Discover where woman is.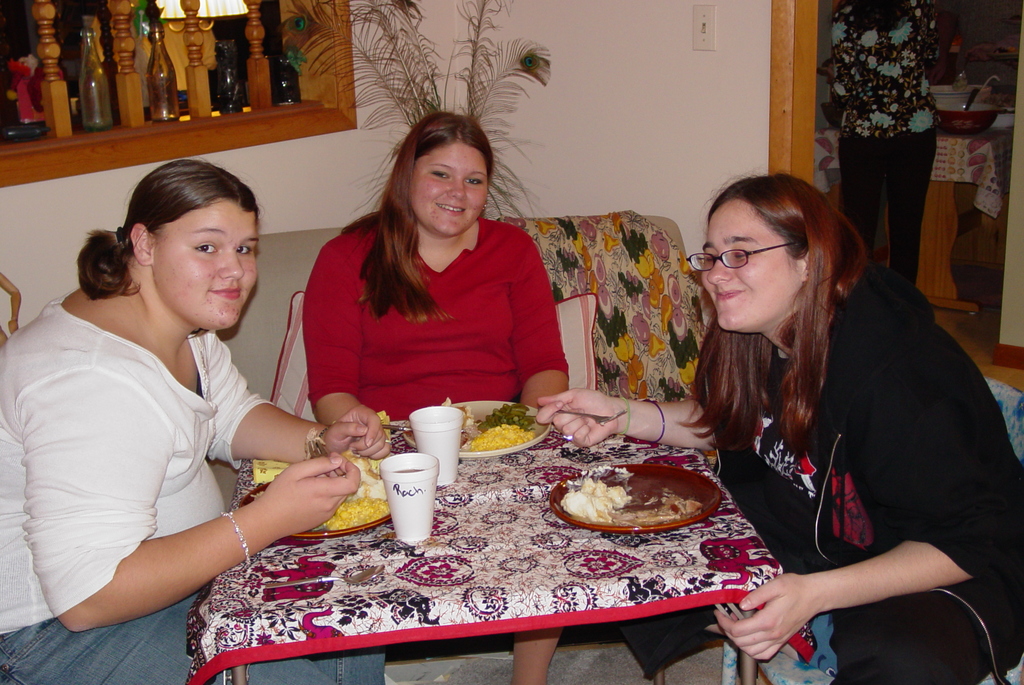
Discovered at (534,179,1023,684).
